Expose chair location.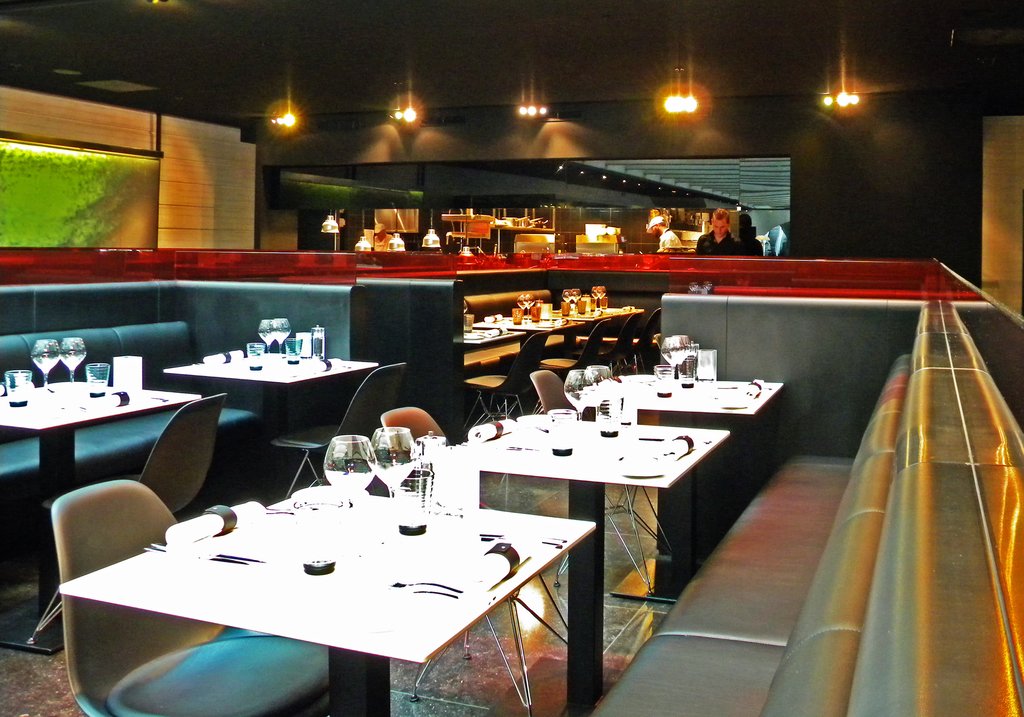
Exposed at {"left": 529, "top": 362, "right": 689, "bottom": 597}.
